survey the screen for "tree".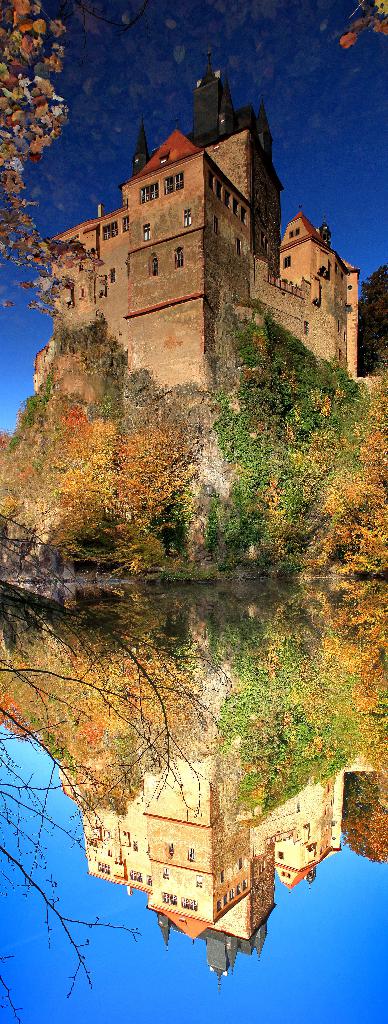
Survey found: left=0, top=1, right=106, bottom=324.
